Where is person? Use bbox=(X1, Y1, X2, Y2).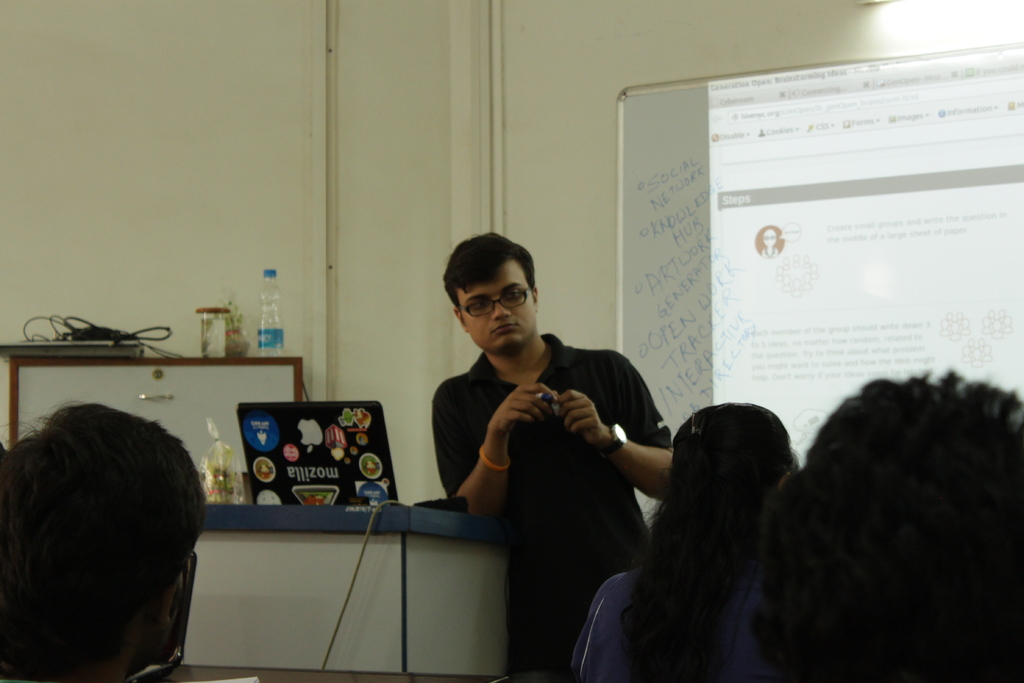
bbox=(574, 391, 819, 682).
